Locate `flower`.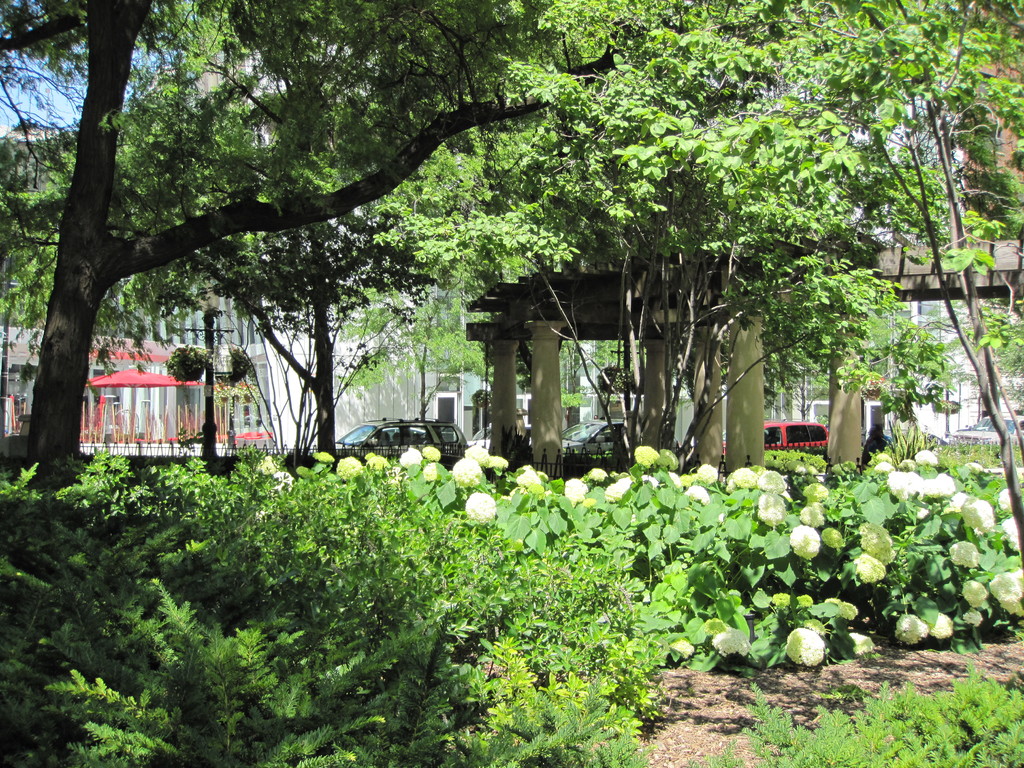
Bounding box: l=561, t=479, r=580, b=504.
